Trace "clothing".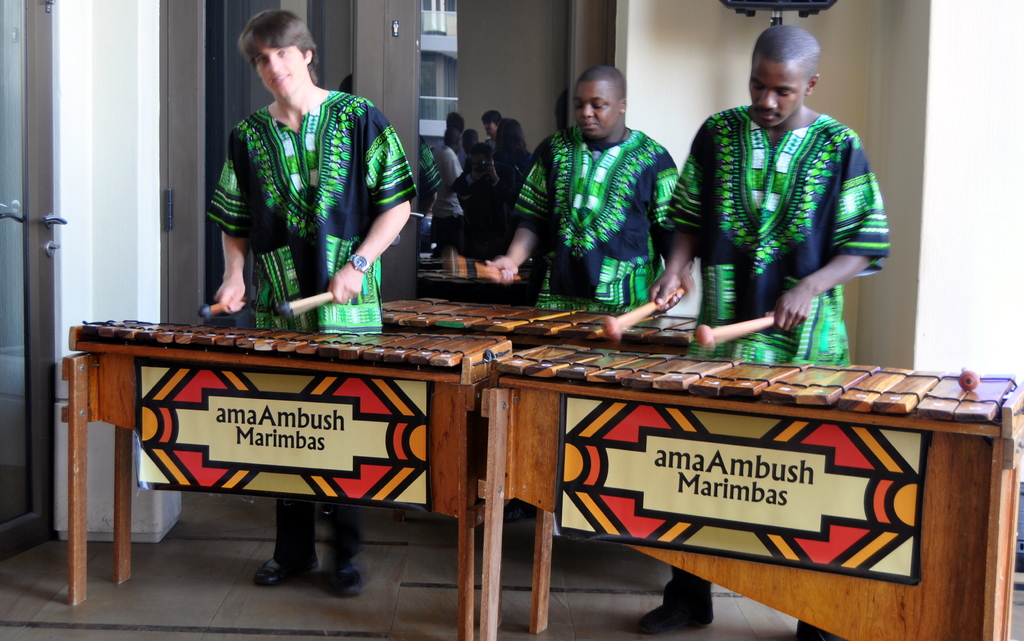
Traced to 665/102/892/370.
